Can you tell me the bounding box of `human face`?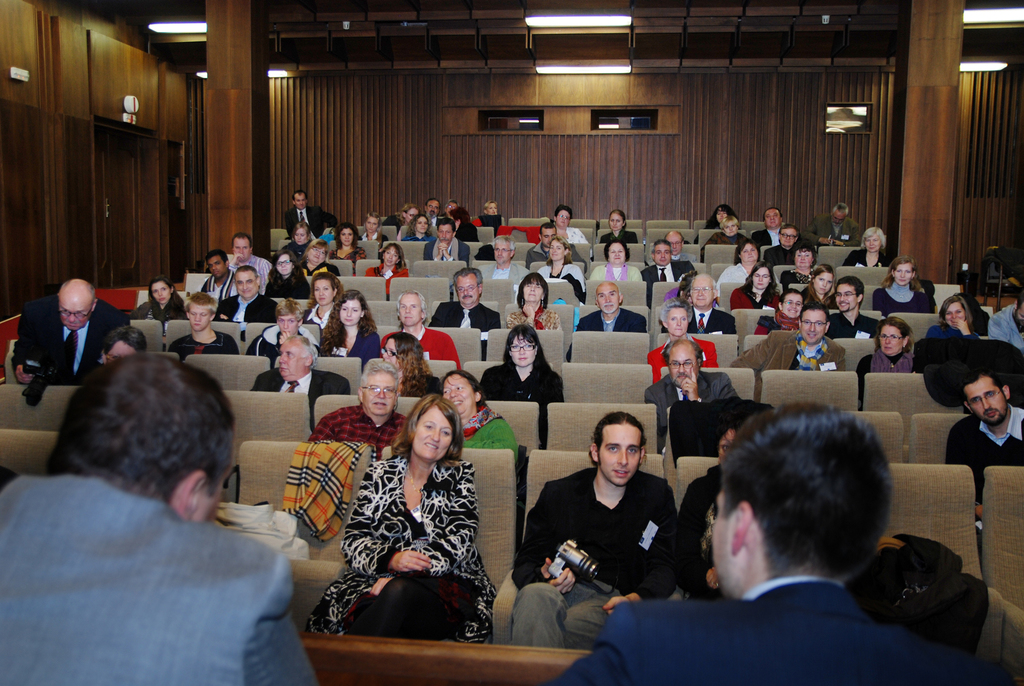
[left=879, top=325, right=903, bottom=356].
